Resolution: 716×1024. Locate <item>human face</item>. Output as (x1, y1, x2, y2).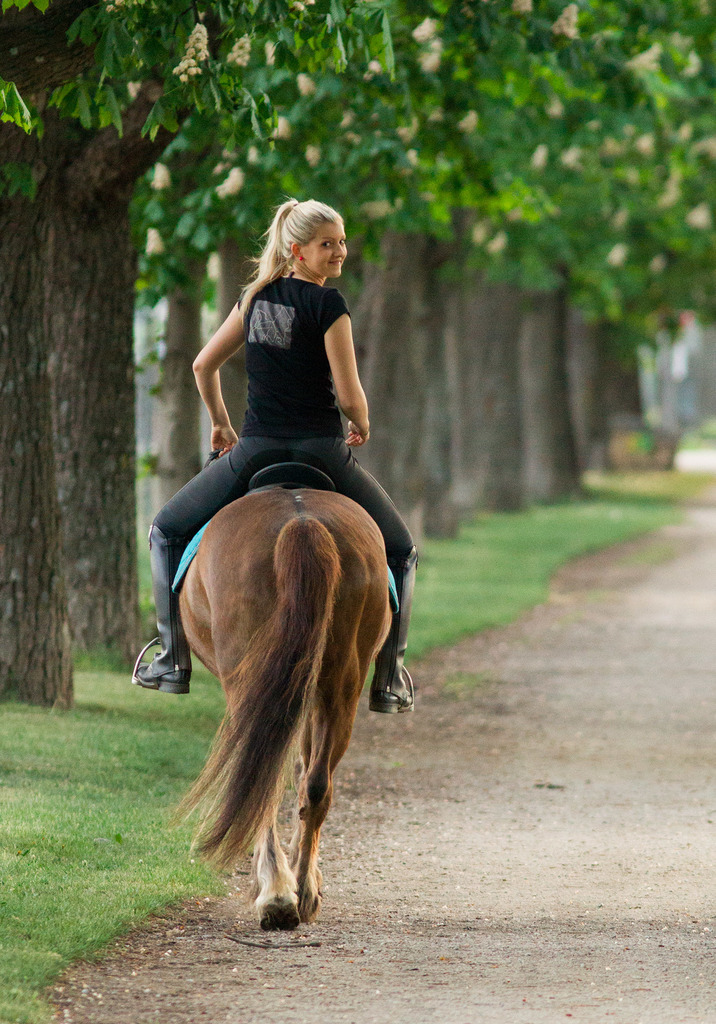
(306, 221, 350, 276).
